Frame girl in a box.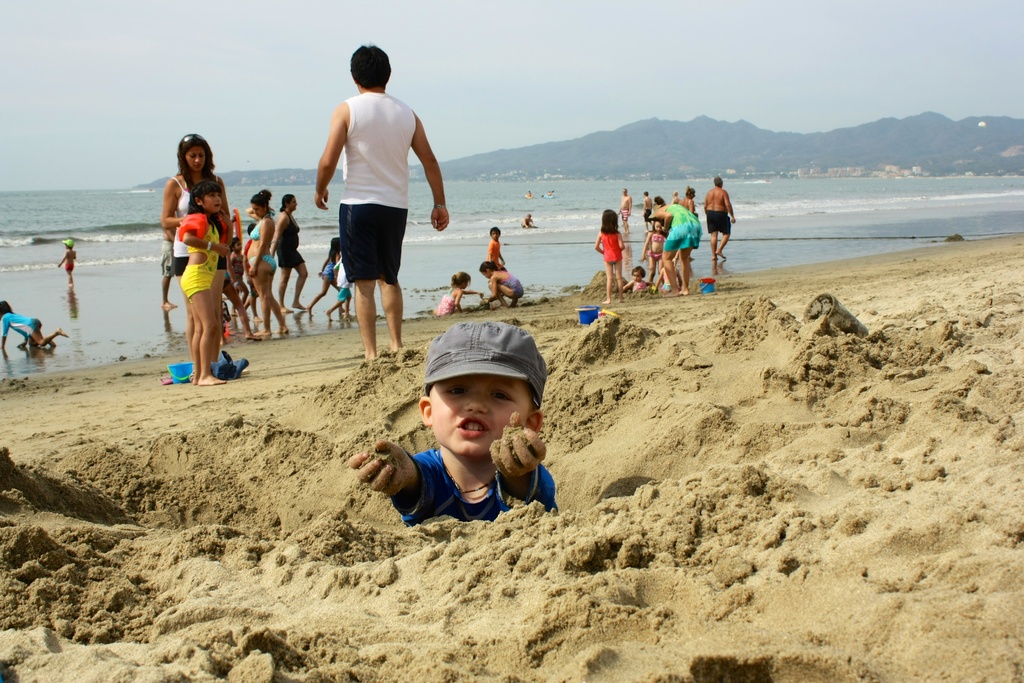
229/235/244/315.
